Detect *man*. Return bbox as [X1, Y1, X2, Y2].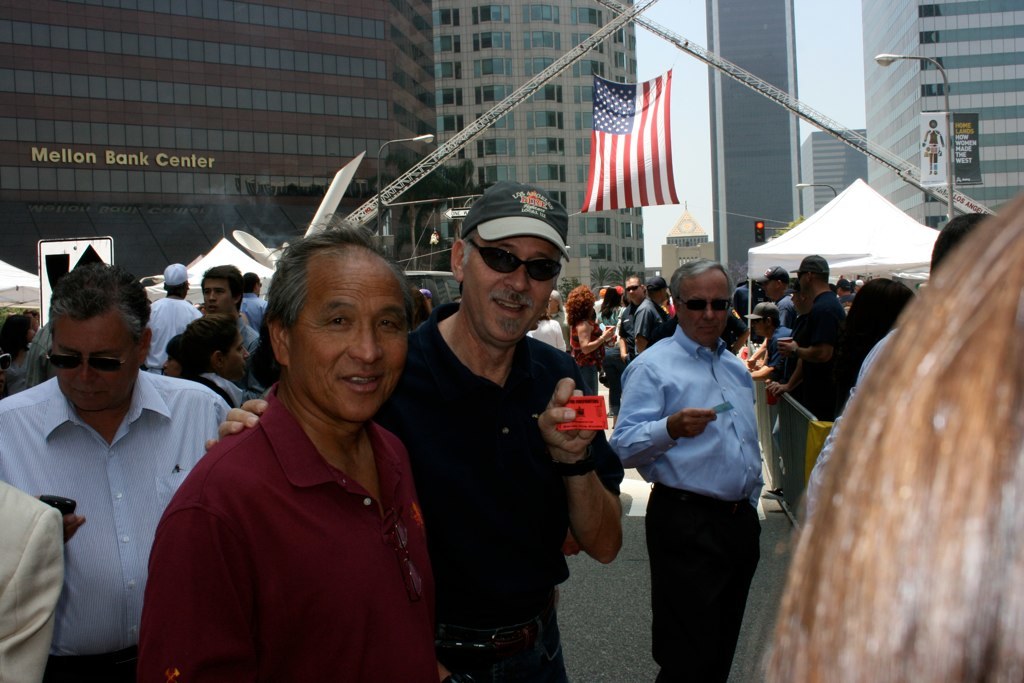
[204, 180, 632, 679].
